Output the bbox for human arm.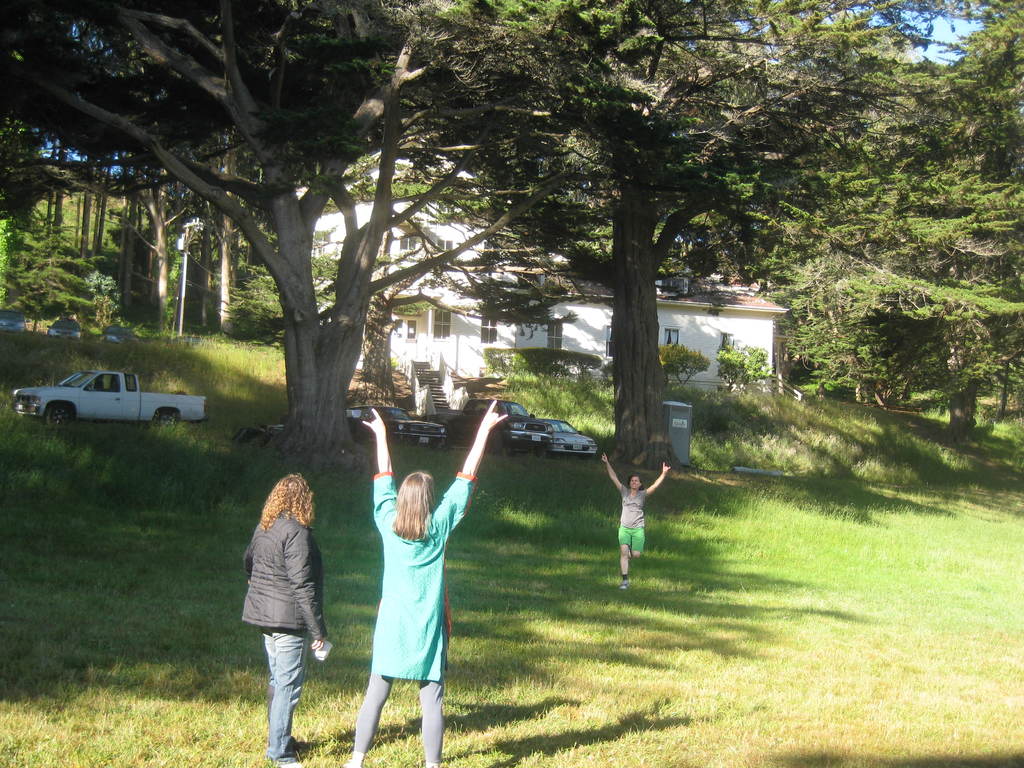
l=289, t=526, r=324, b=650.
